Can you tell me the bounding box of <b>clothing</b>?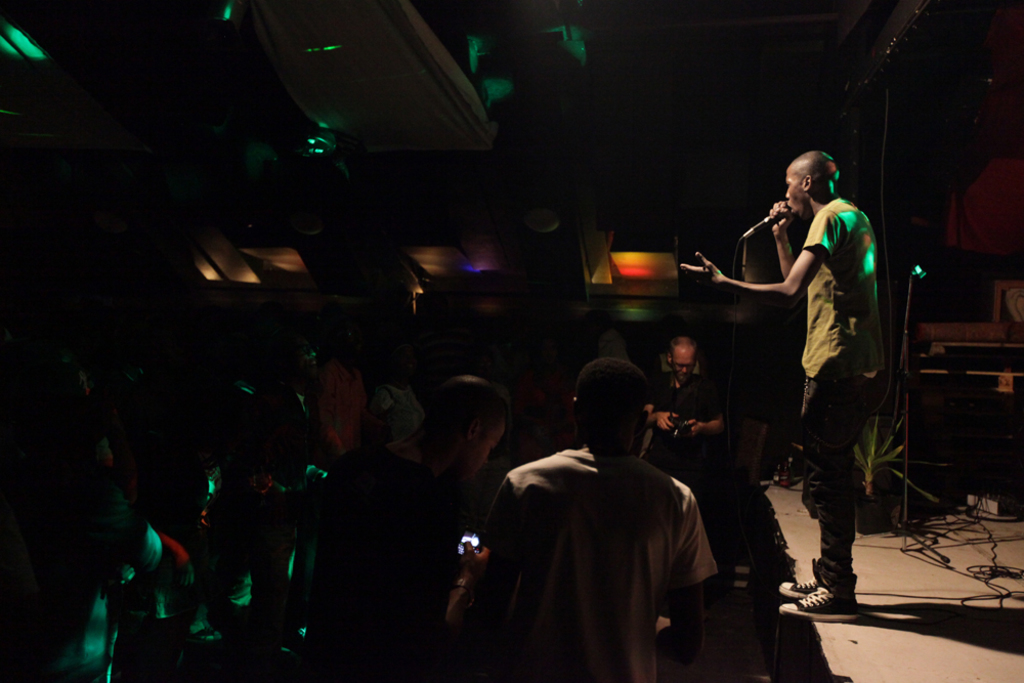
(466,411,732,682).
